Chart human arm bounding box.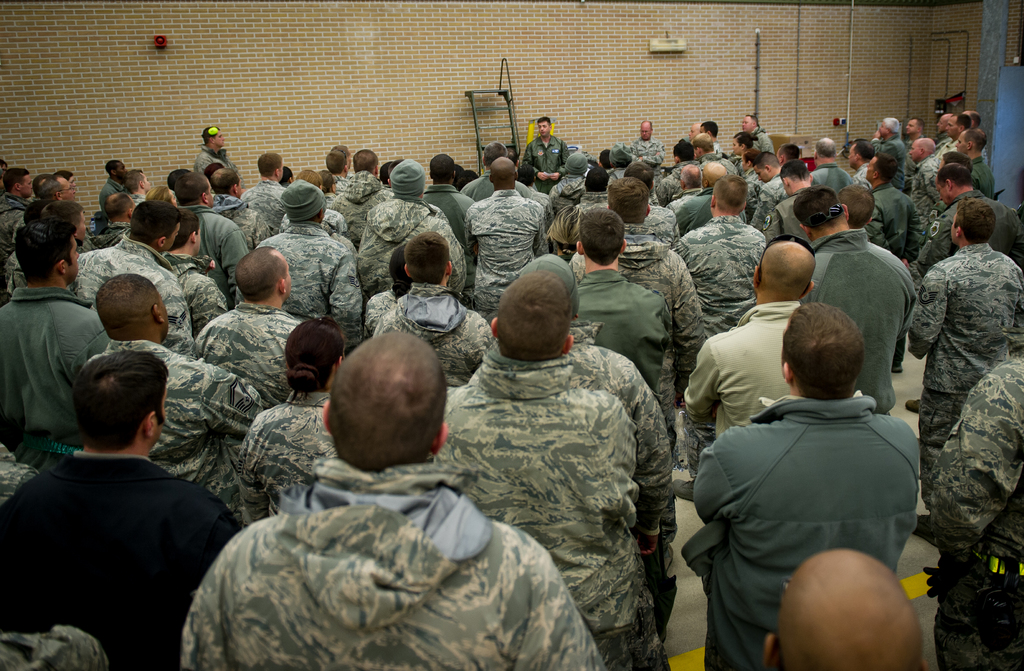
Charted: box(543, 140, 572, 184).
